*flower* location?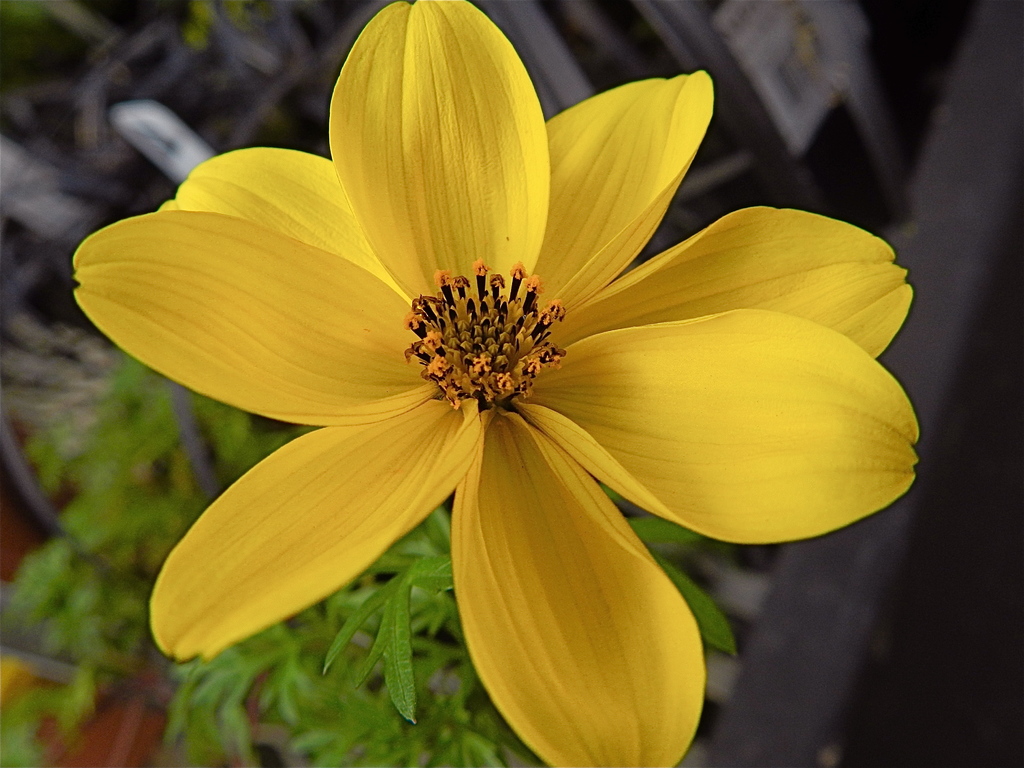
Rect(61, 10, 906, 732)
